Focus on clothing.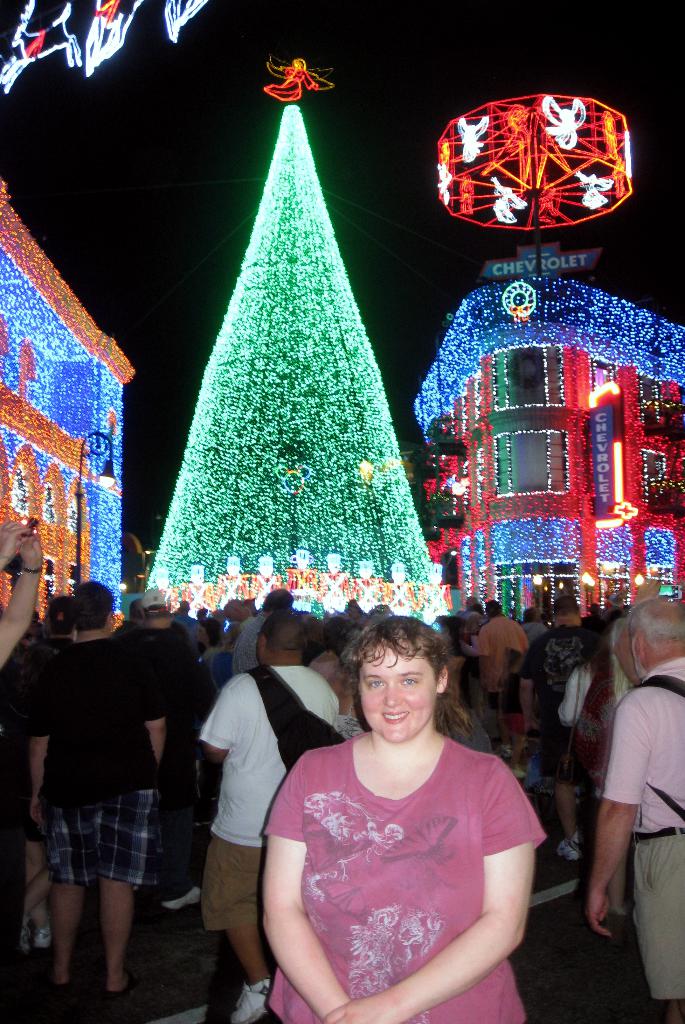
Focused at l=15, t=647, r=194, b=900.
